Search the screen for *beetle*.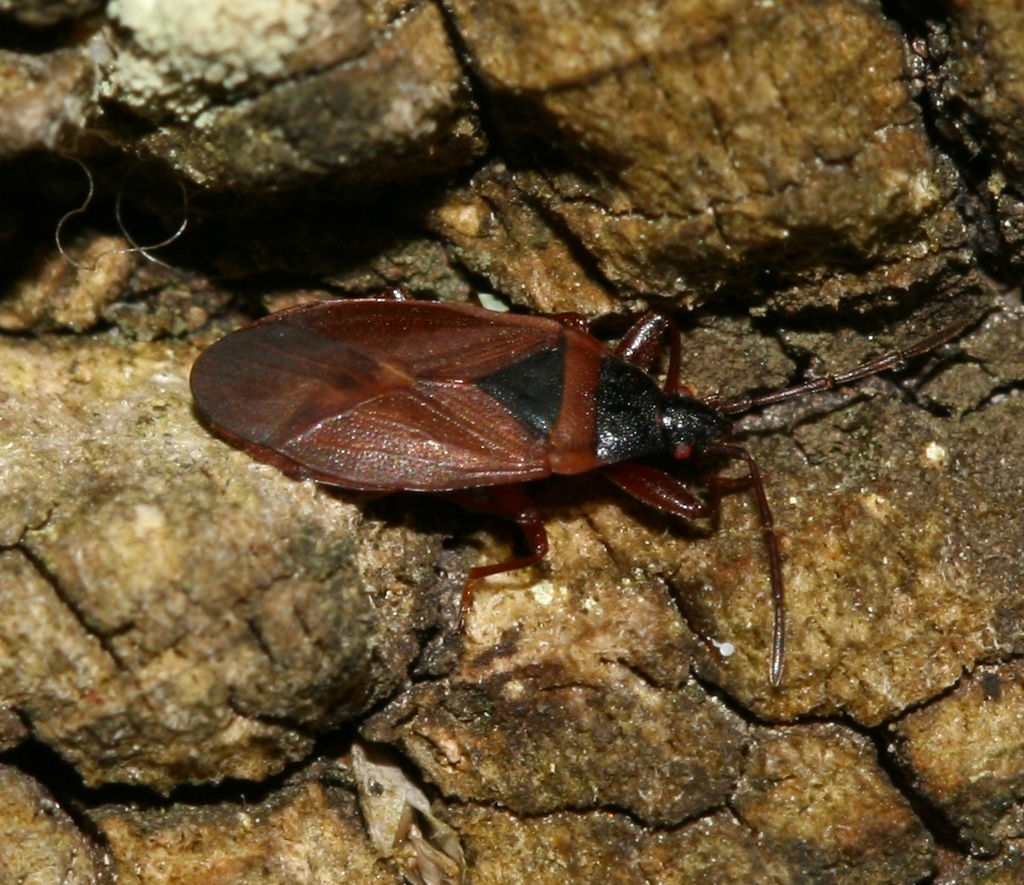
Found at 221,296,766,538.
